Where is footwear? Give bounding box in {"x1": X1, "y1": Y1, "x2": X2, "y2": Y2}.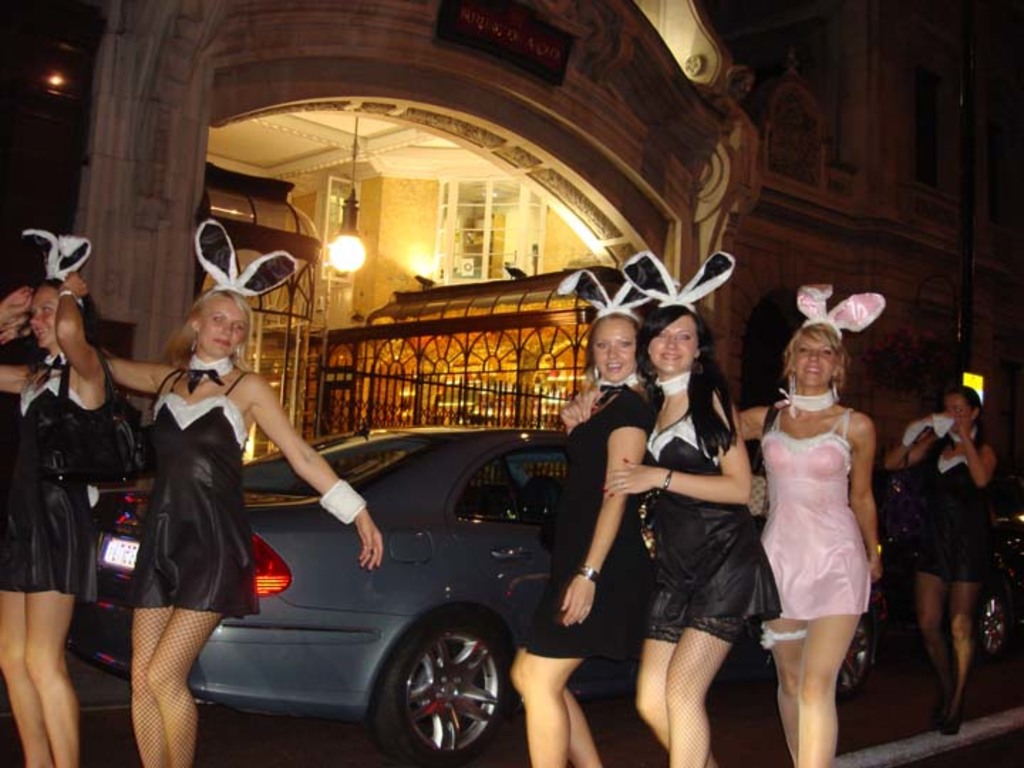
{"x1": 930, "y1": 694, "x2": 950, "y2": 728}.
